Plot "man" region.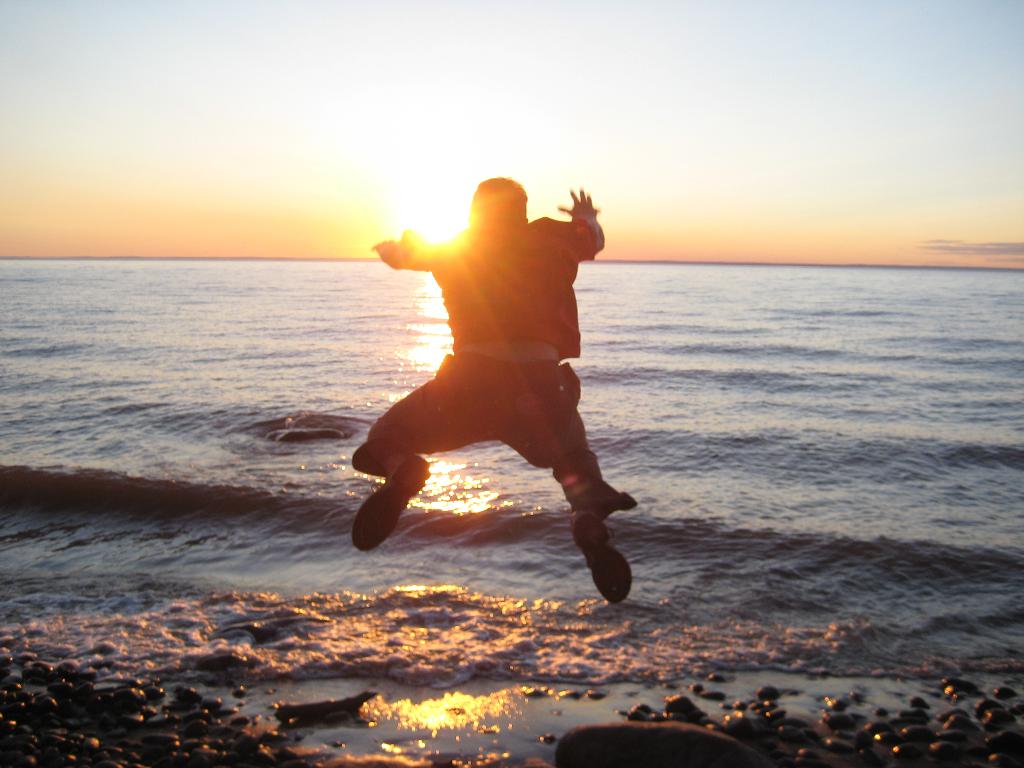
Plotted at box(338, 180, 645, 587).
